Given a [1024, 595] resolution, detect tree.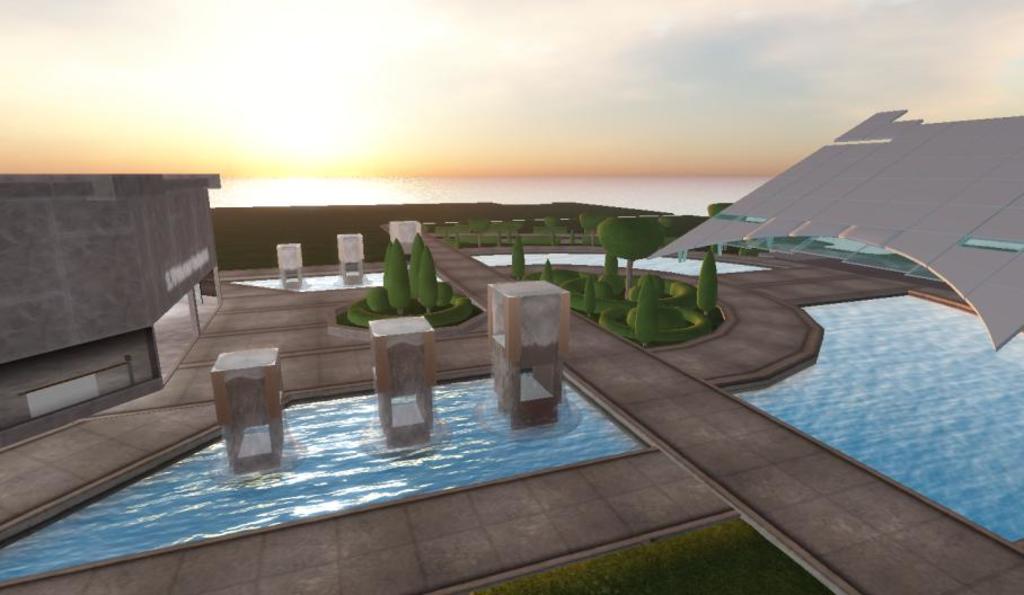
box=[709, 202, 736, 216].
